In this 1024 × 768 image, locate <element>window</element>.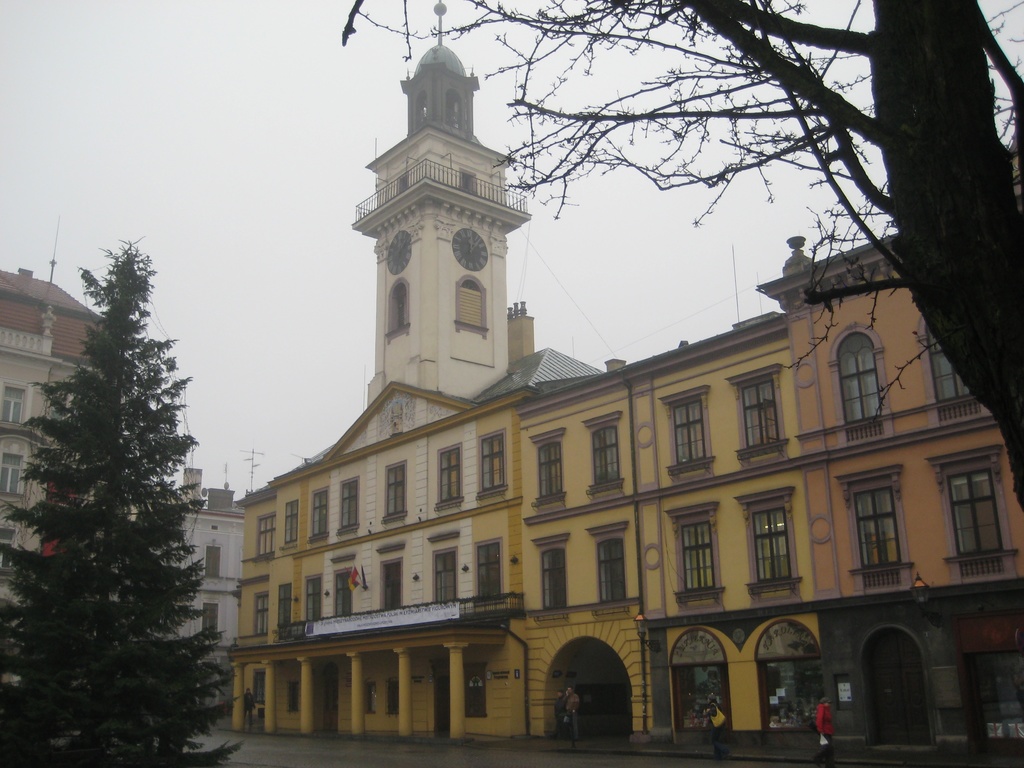
Bounding box: rect(377, 559, 401, 610).
